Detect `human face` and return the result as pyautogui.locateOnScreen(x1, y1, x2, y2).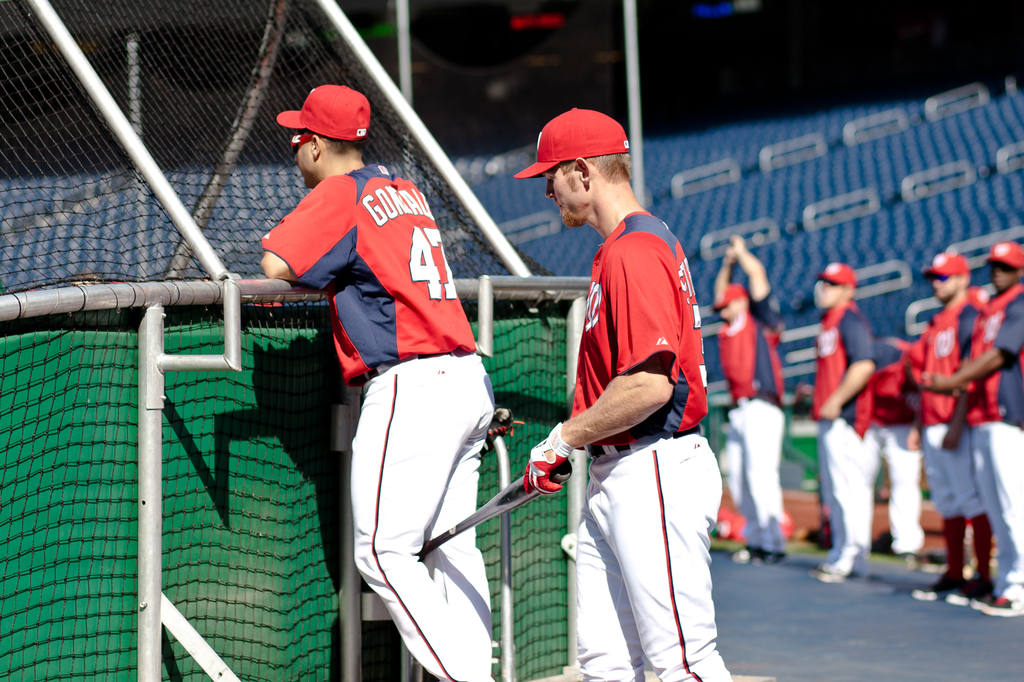
pyautogui.locateOnScreen(541, 169, 586, 232).
